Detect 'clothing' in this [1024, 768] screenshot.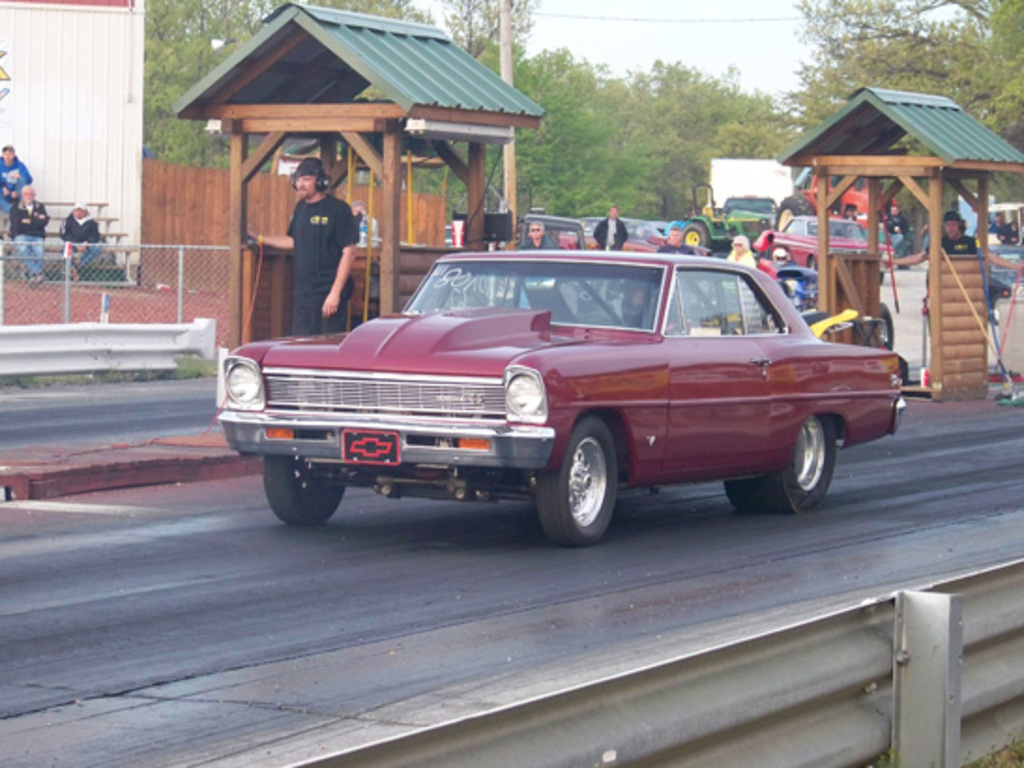
Detection: rect(6, 163, 37, 221).
